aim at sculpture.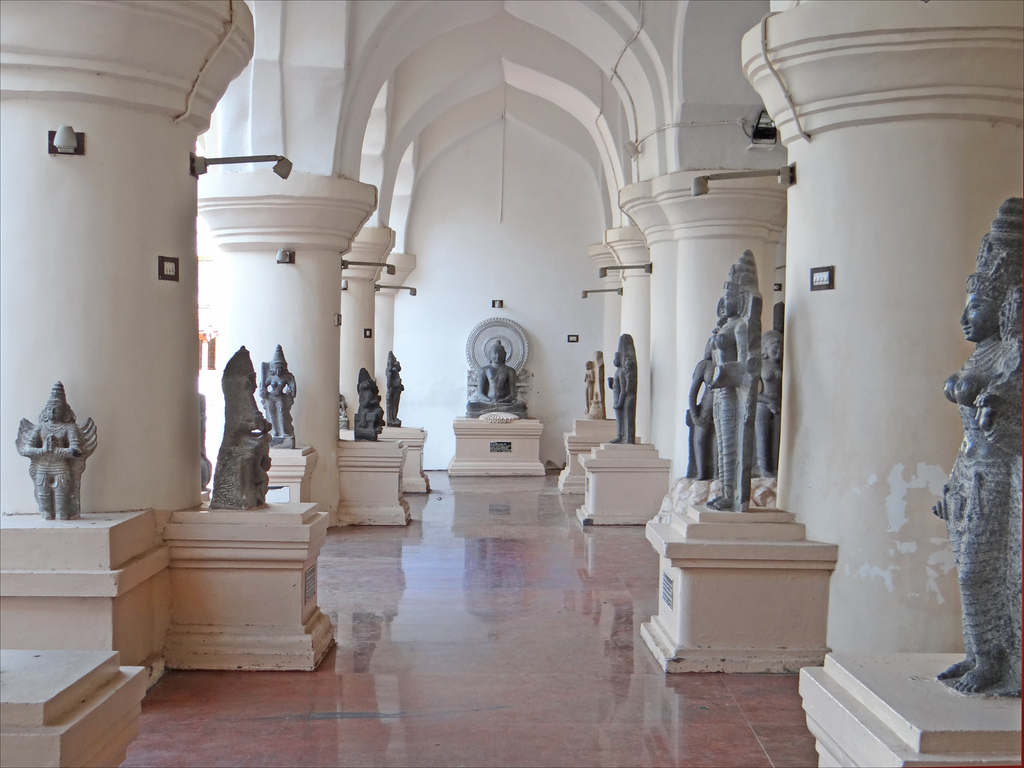
Aimed at 460/340/531/425.
